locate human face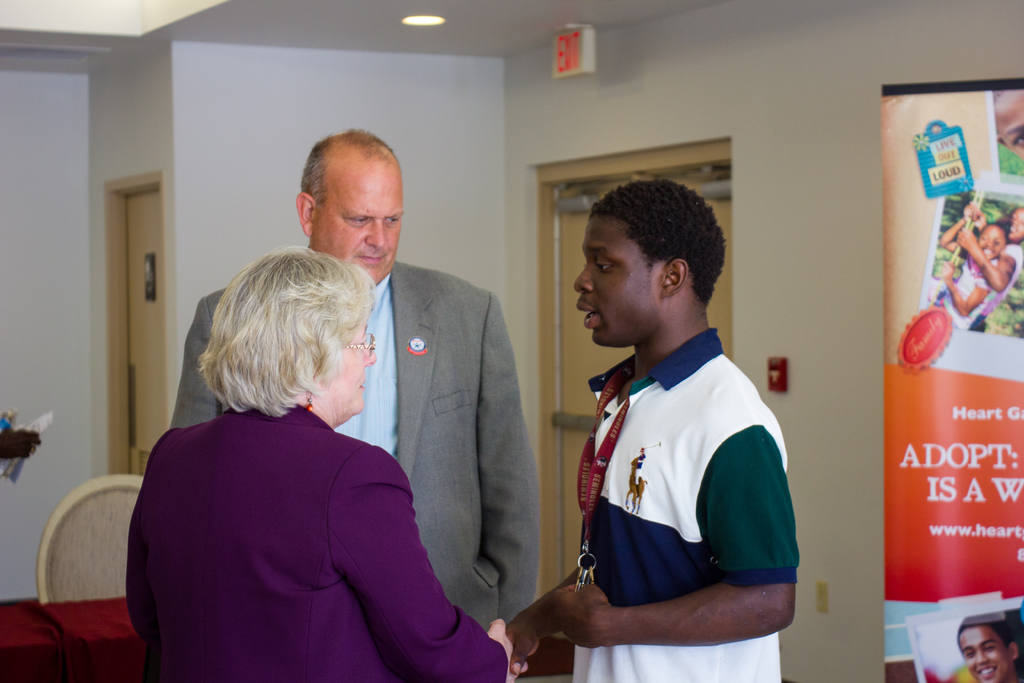
(x1=988, y1=92, x2=1023, y2=157)
